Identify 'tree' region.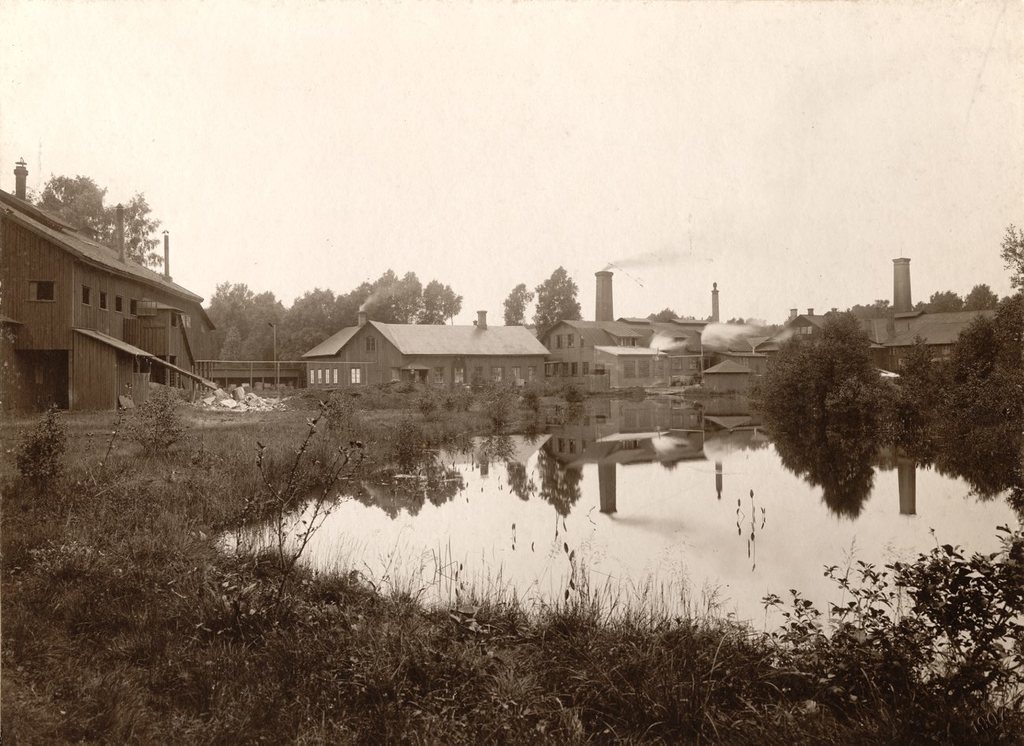
Region: Rect(328, 269, 378, 333).
